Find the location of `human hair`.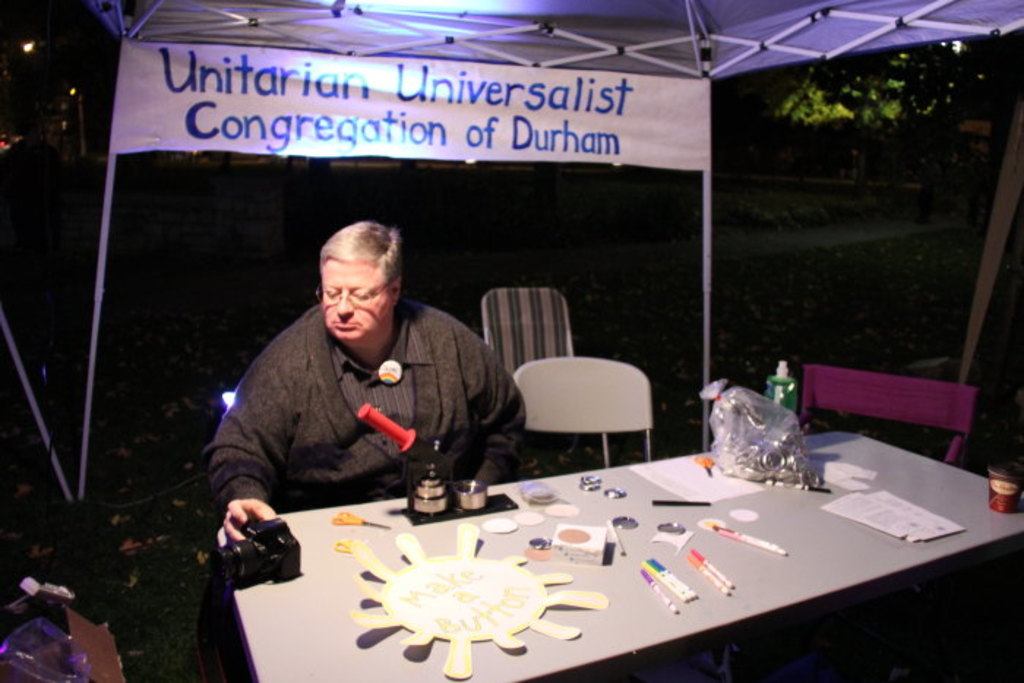
Location: bbox=(298, 218, 405, 316).
